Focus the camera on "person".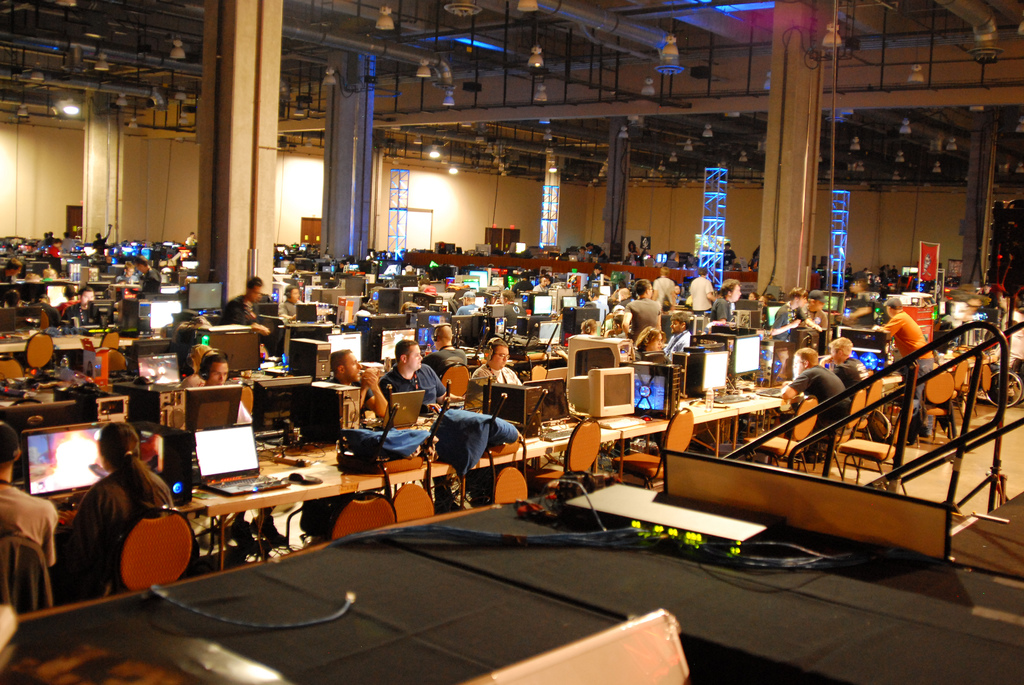
Focus region: (left=871, top=292, right=940, bottom=453).
